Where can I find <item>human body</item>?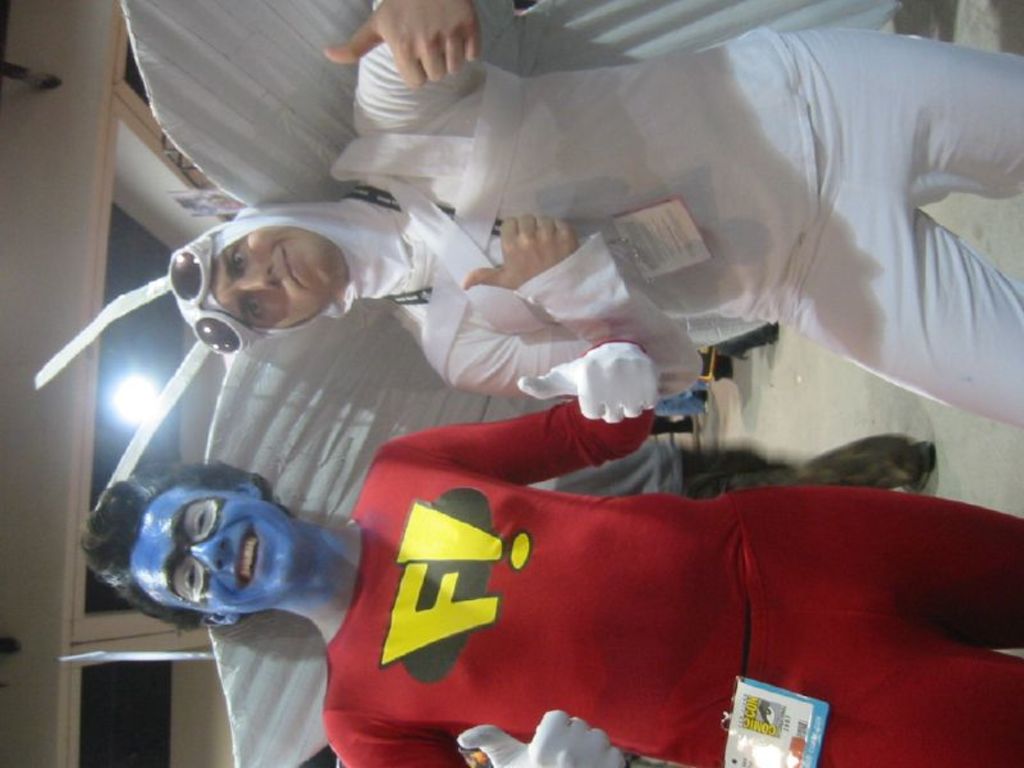
You can find it at 342 0 1023 424.
